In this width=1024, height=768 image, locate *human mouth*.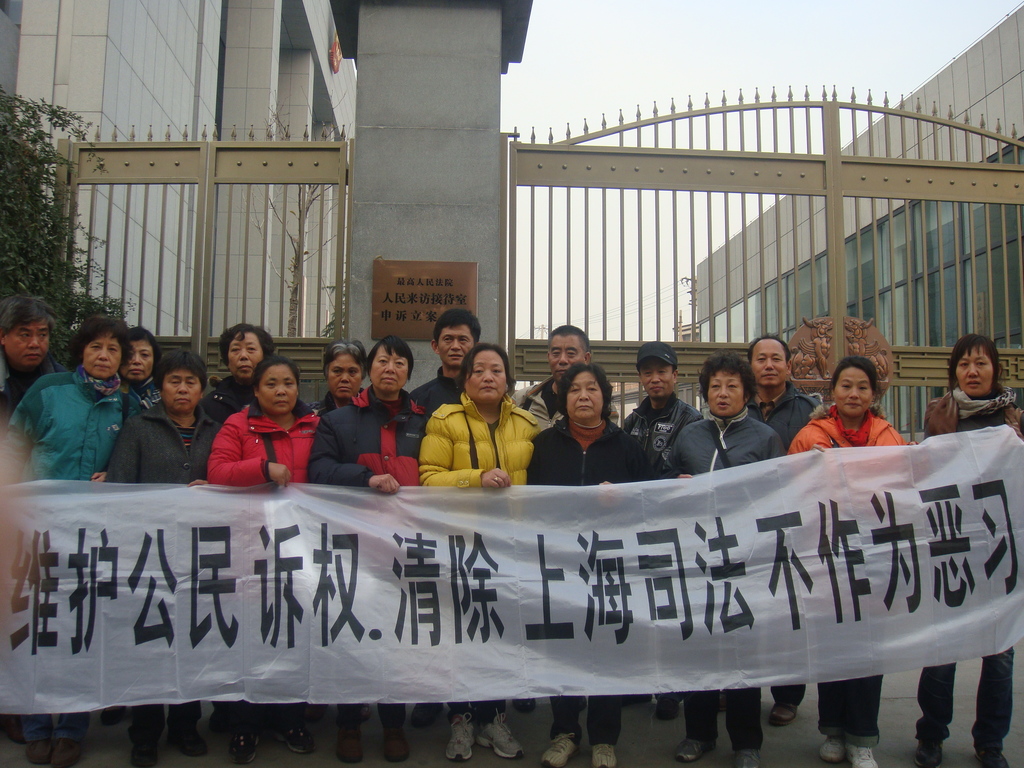
Bounding box: l=22, t=351, r=45, b=360.
